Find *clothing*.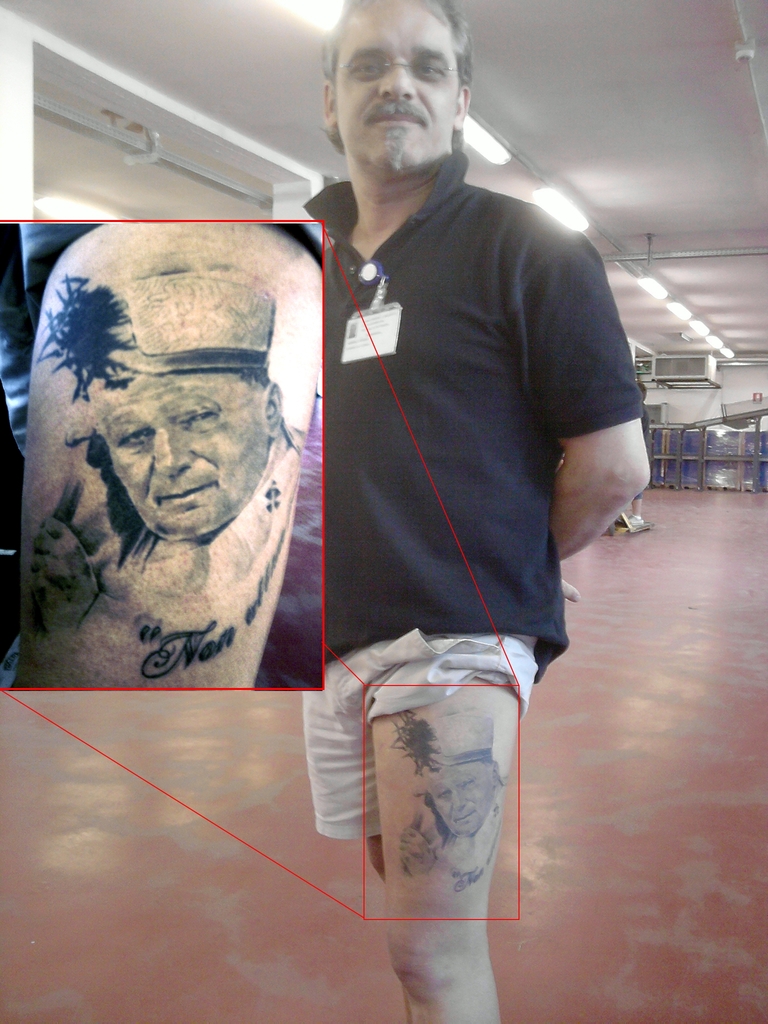
l=244, t=57, r=604, b=830.
